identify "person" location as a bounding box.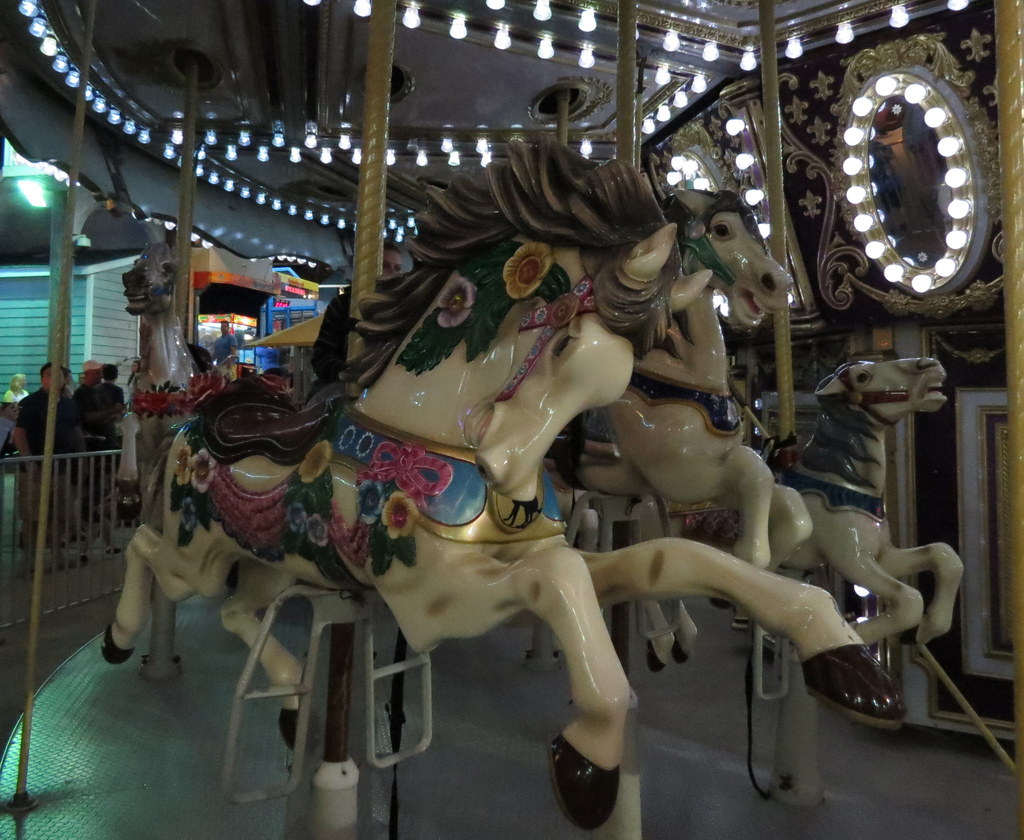
box(212, 309, 236, 368).
